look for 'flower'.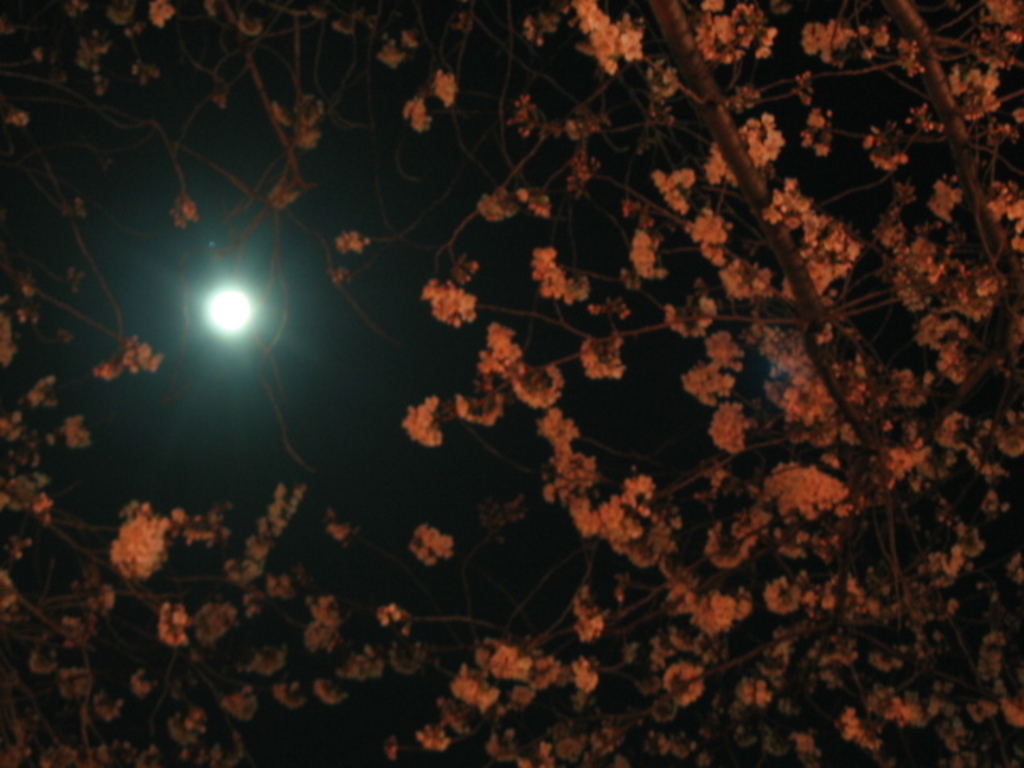
Found: [387, 629, 421, 670].
